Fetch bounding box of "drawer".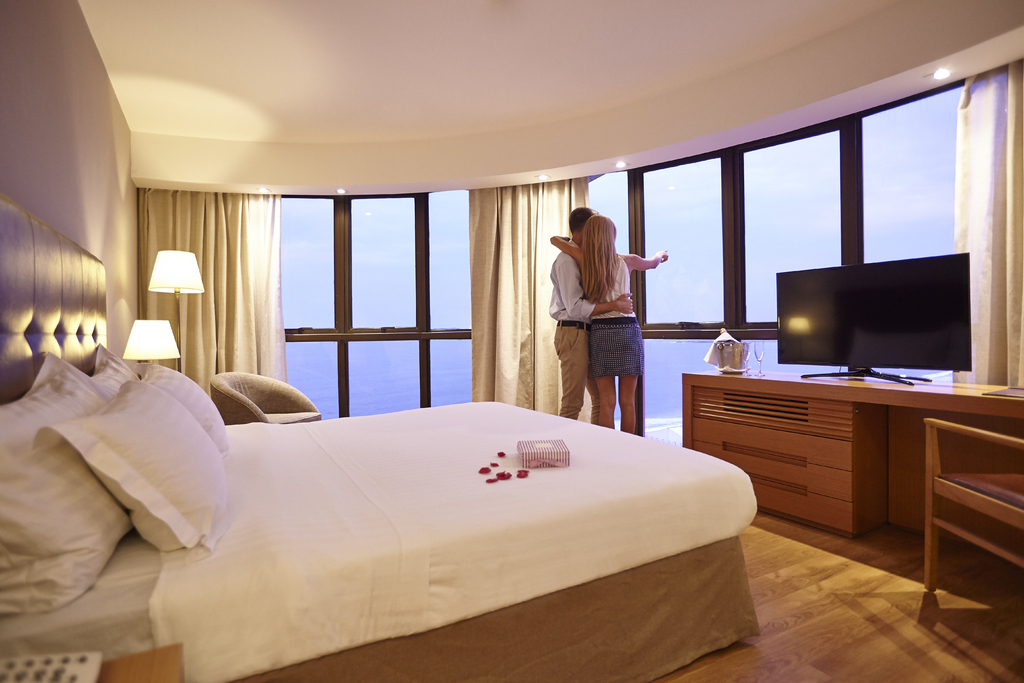
Bbox: bbox(749, 476, 857, 531).
